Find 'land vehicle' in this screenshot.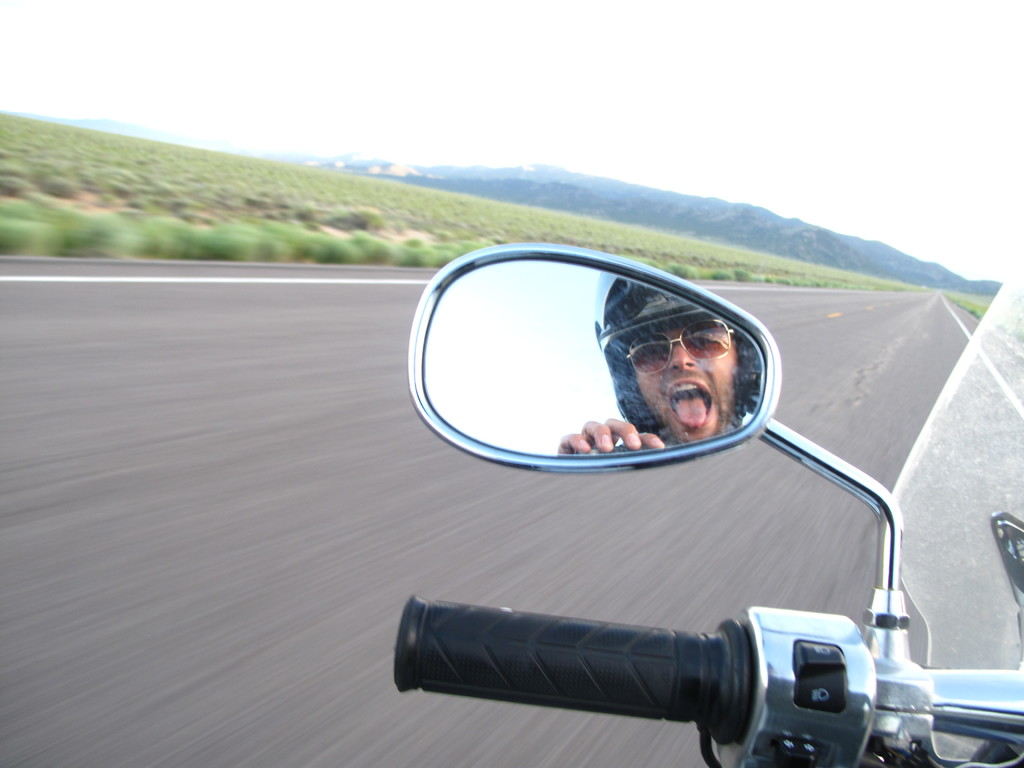
The bounding box for 'land vehicle' is select_region(347, 256, 1023, 758).
